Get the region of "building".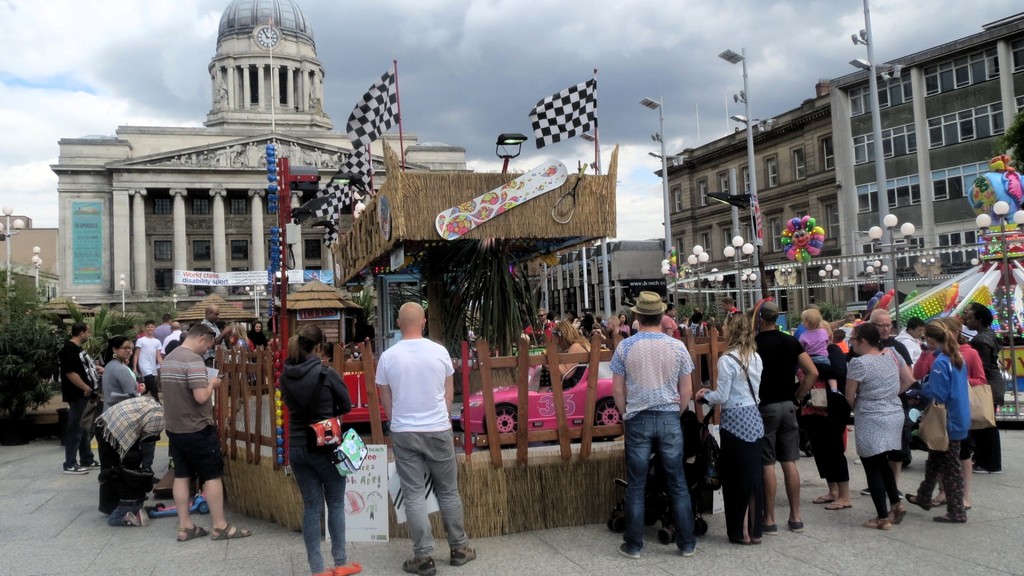
[652, 10, 1023, 347].
